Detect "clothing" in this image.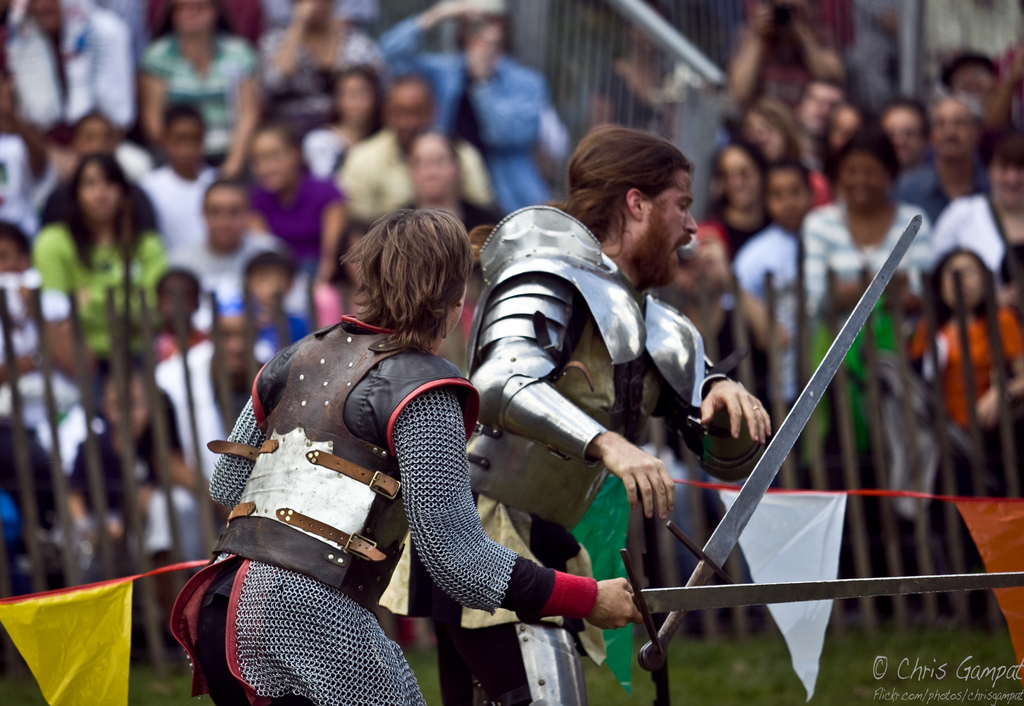
Detection: [163,216,294,305].
